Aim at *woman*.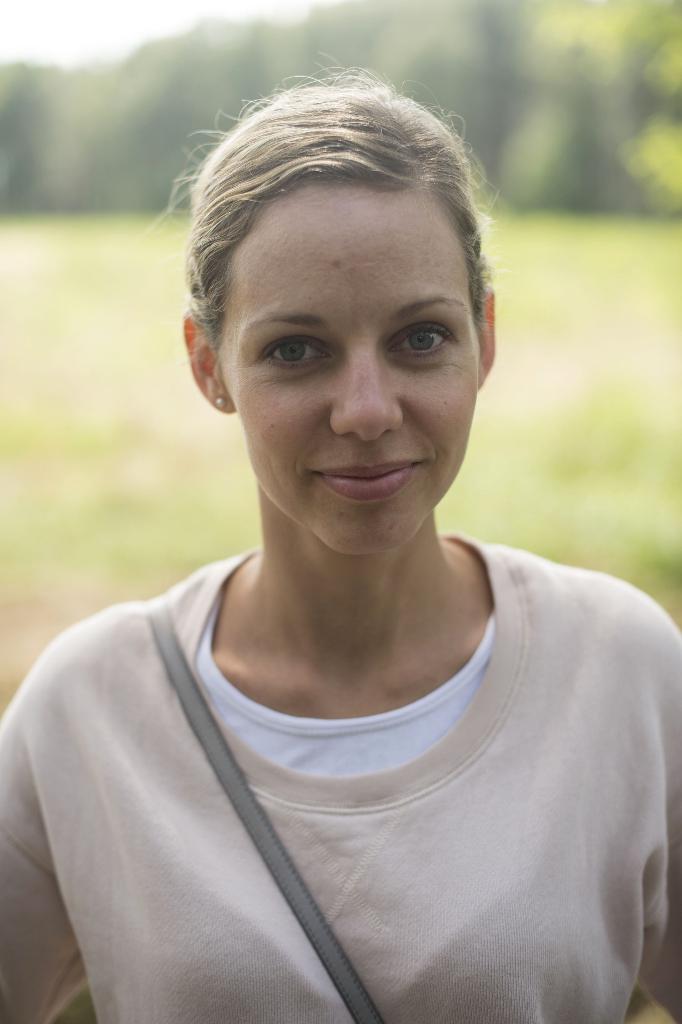
Aimed at crop(33, 58, 661, 928).
